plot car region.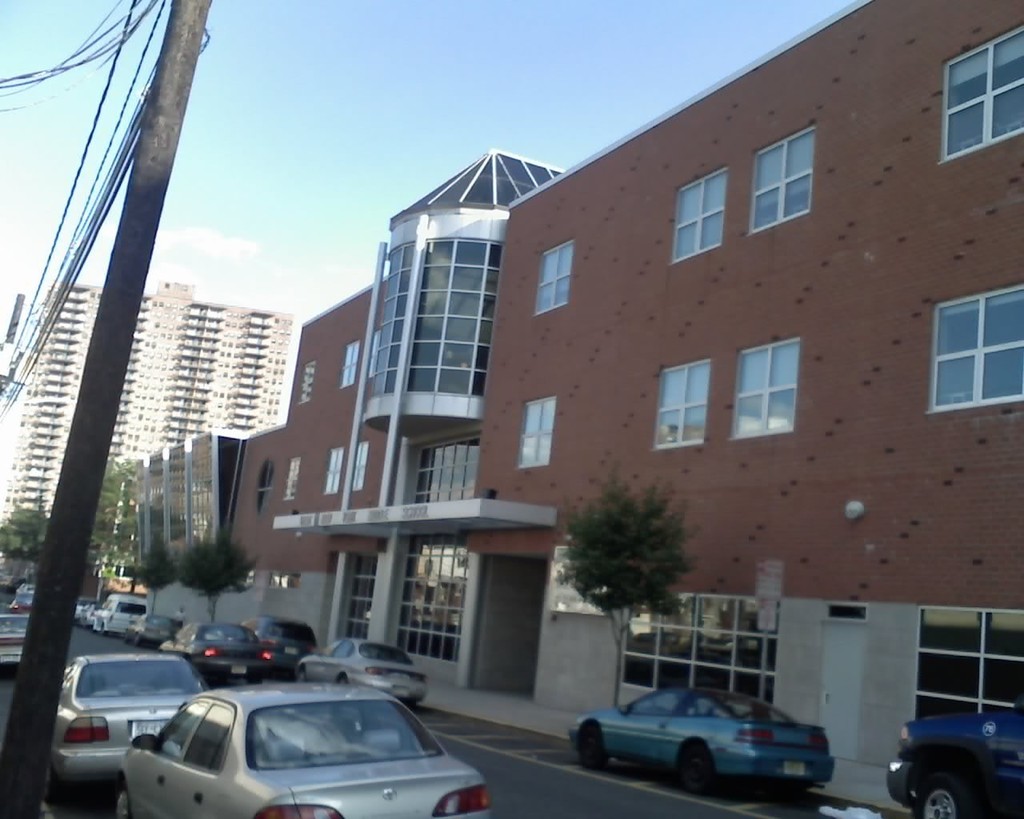
Plotted at [49, 655, 209, 808].
